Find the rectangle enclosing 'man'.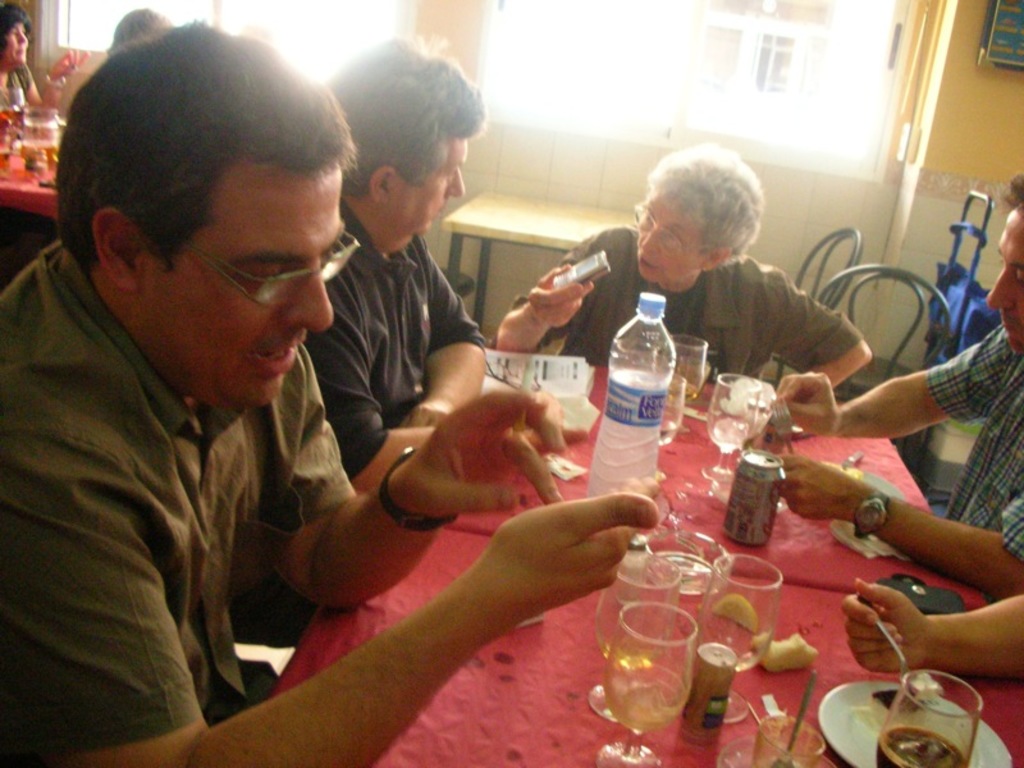
0 14 660 767.
